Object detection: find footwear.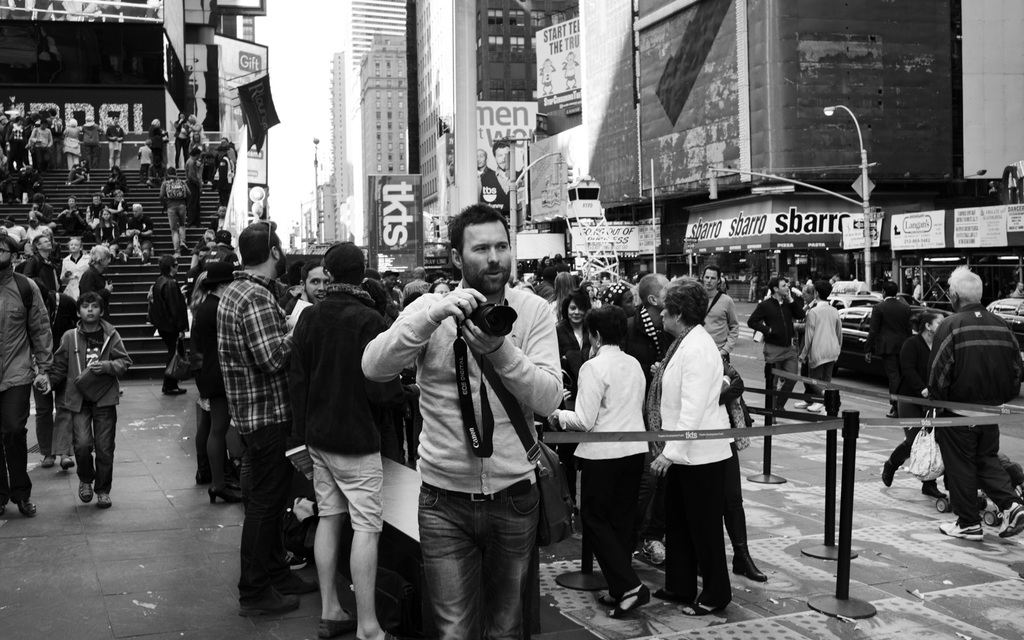
(left=45, top=452, right=54, bottom=466).
